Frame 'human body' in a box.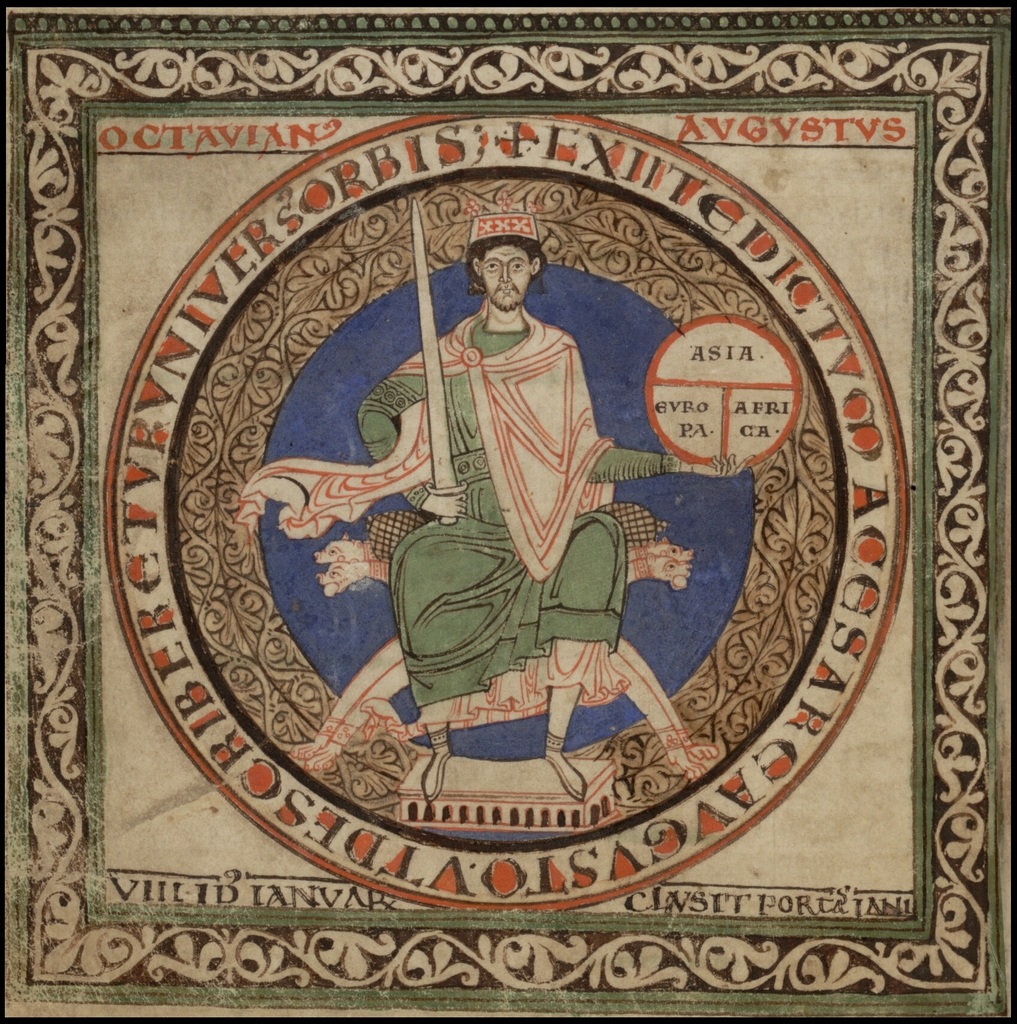
left=319, top=232, right=726, bottom=805.
